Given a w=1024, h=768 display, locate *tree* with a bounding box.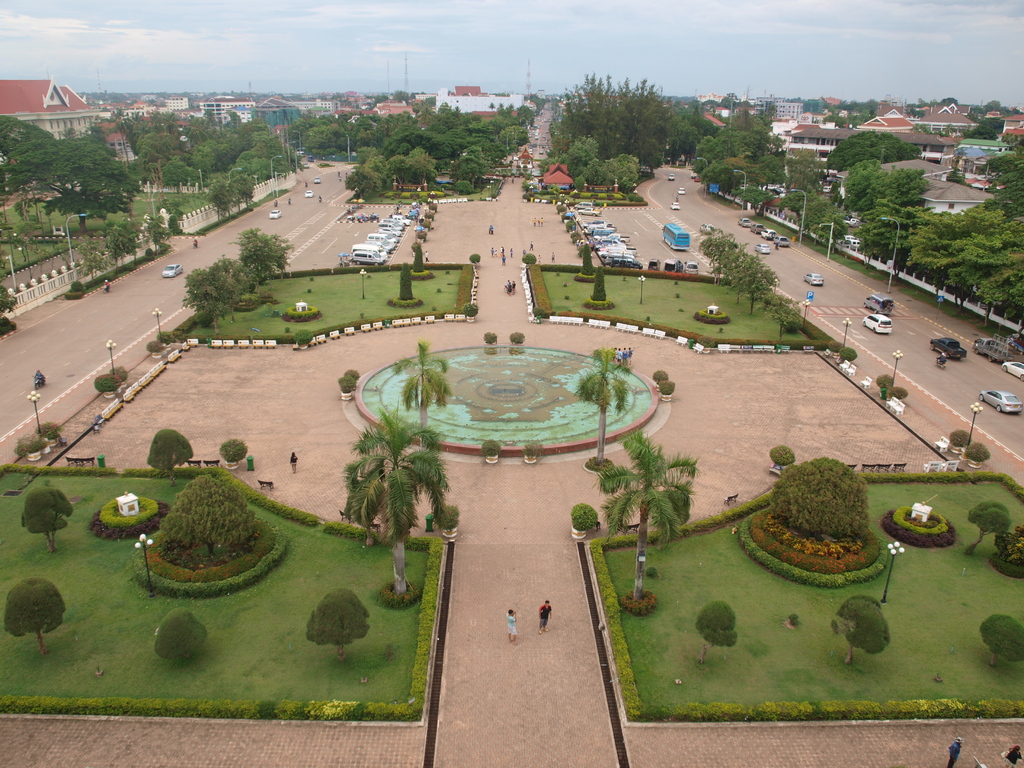
Located: x1=78, y1=235, x2=120, y2=284.
